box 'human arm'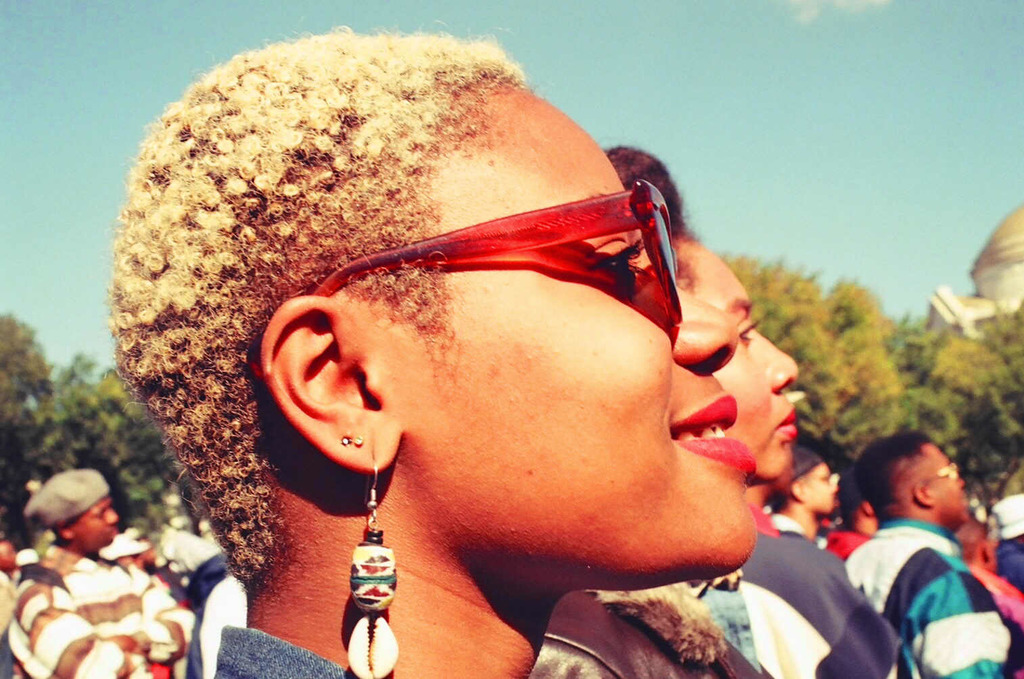
<bbox>8, 577, 145, 678</bbox>
